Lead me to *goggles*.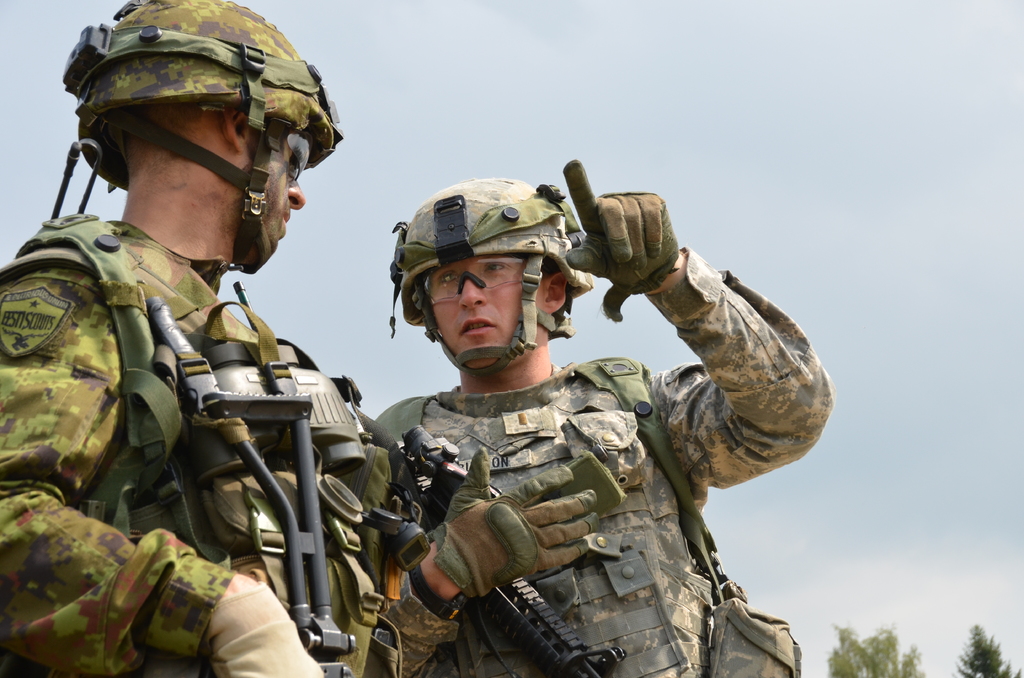
Lead to [414, 255, 529, 302].
